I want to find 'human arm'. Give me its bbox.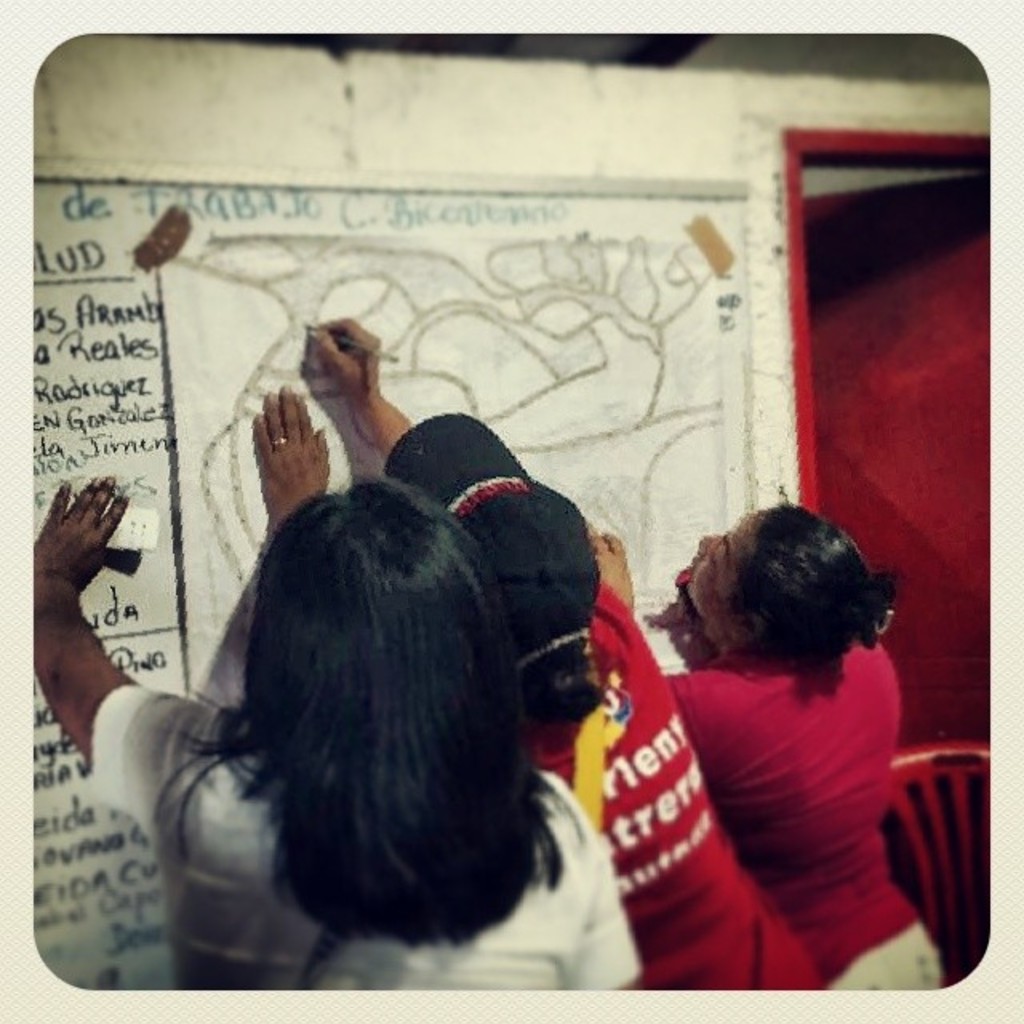
bbox=(250, 379, 341, 533).
